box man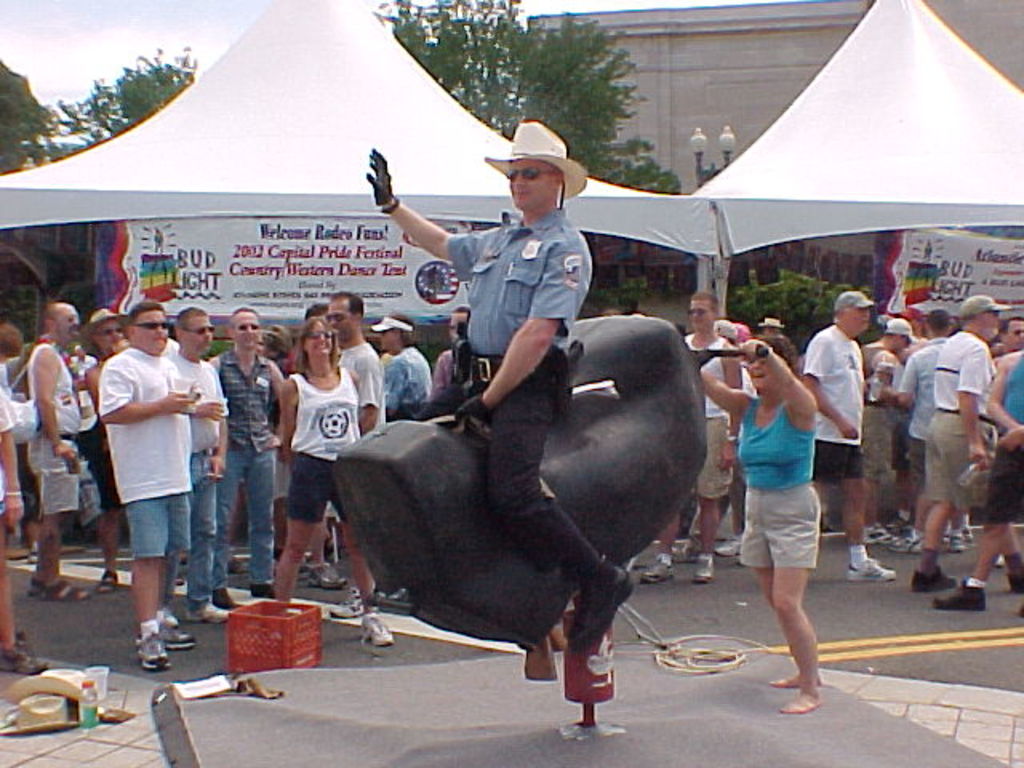
locate(83, 291, 213, 648)
